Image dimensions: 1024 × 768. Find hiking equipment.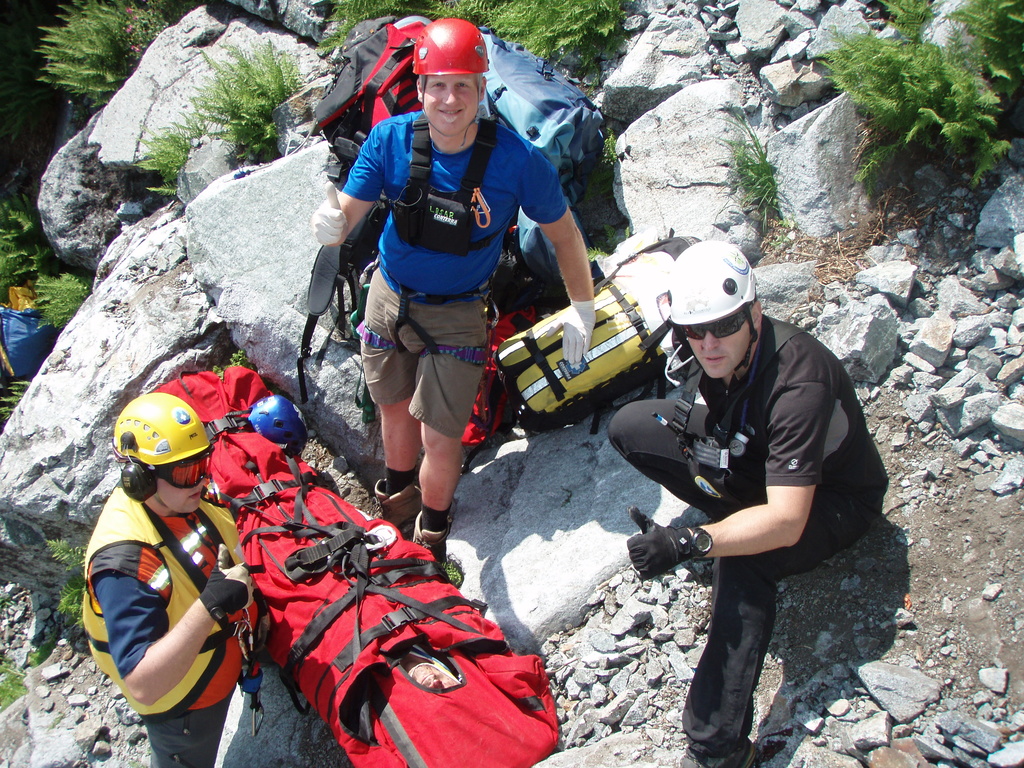
region(476, 24, 609, 282).
